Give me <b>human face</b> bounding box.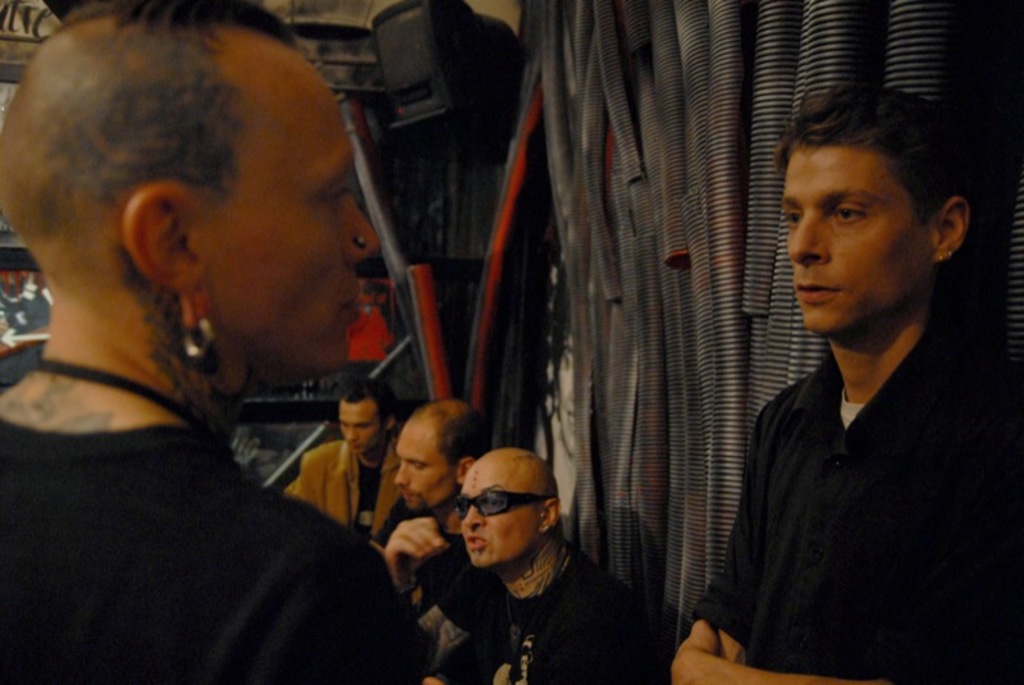
(389, 412, 458, 515).
